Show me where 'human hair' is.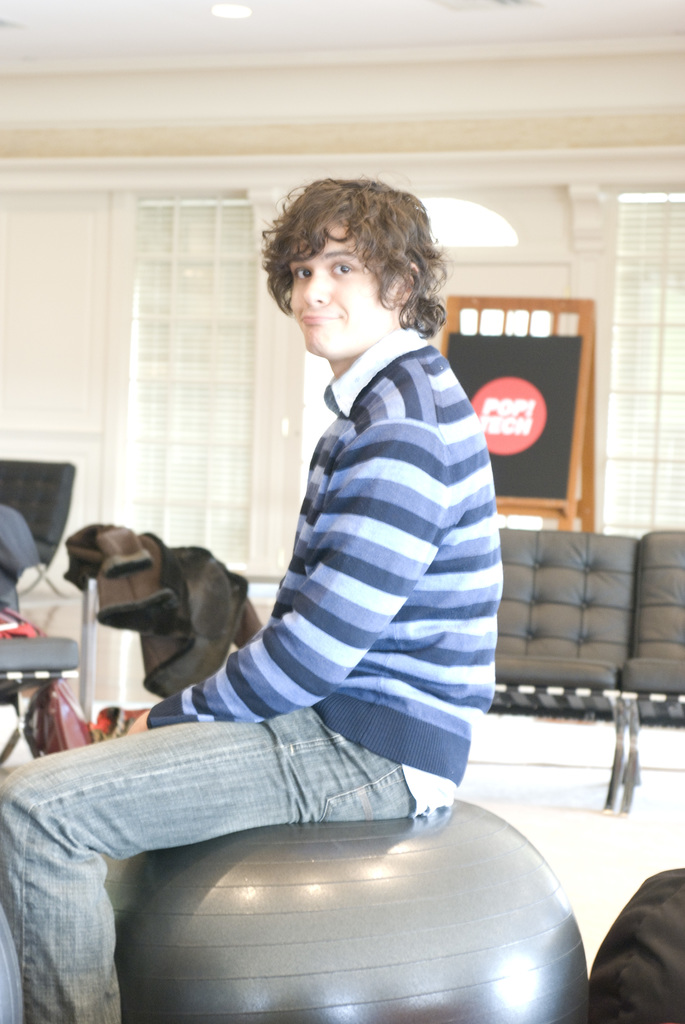
'human hair' is at {"left": 265, "top": 164, "right": 436, "bottom": 347}.
